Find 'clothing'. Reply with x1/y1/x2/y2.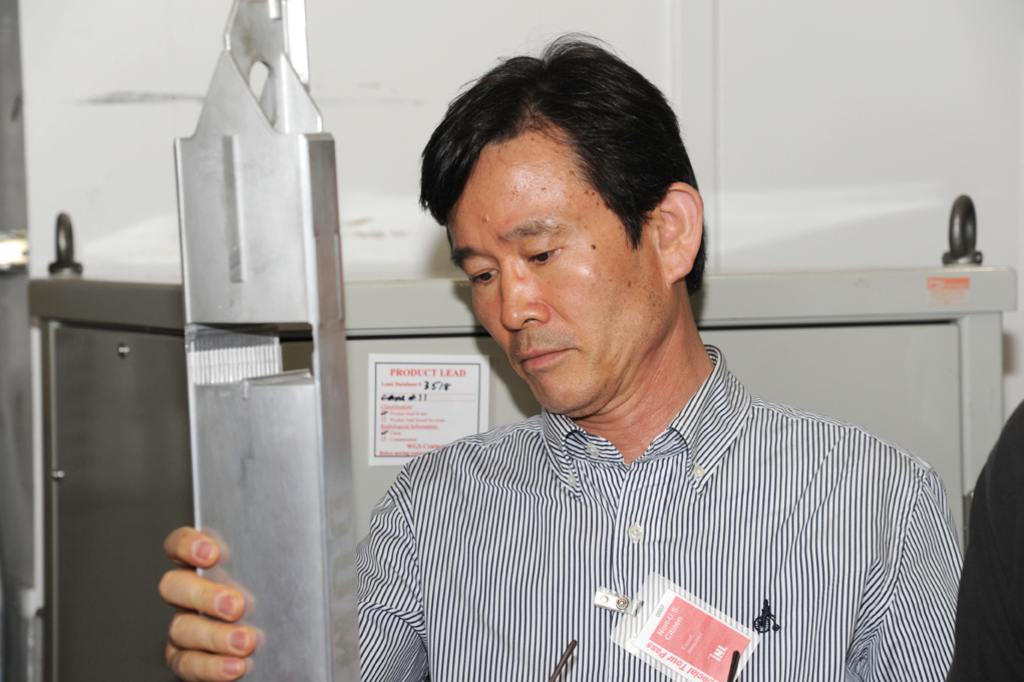
340/411/987/681.
